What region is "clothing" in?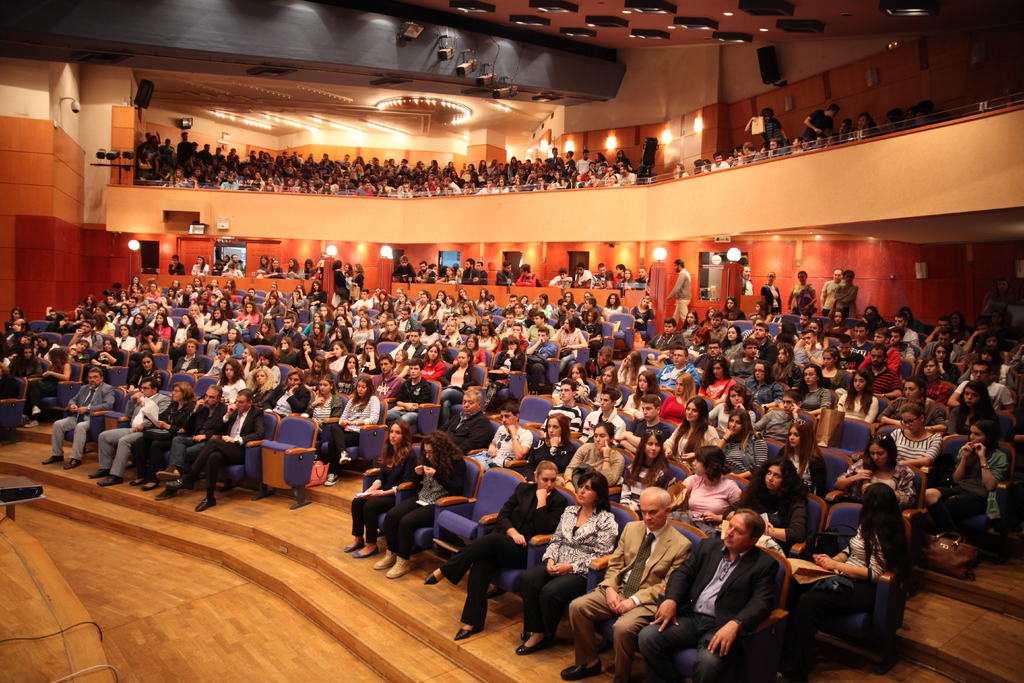
[left=683, top=478, right=730, bottom=529].
